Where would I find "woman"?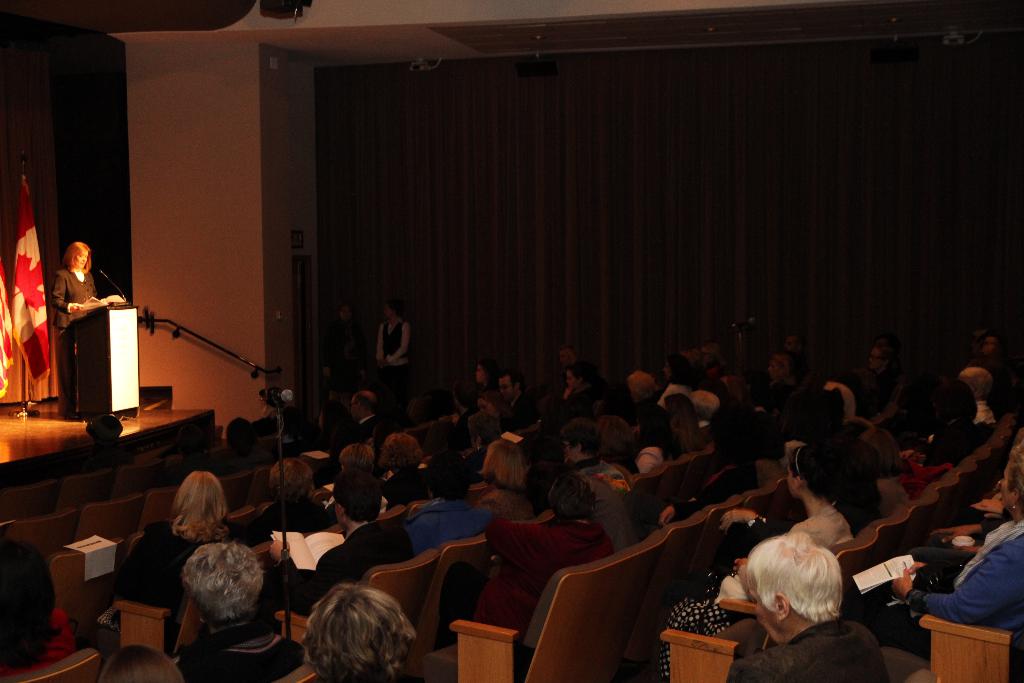
At Rect(666, 386, 698, 459).
